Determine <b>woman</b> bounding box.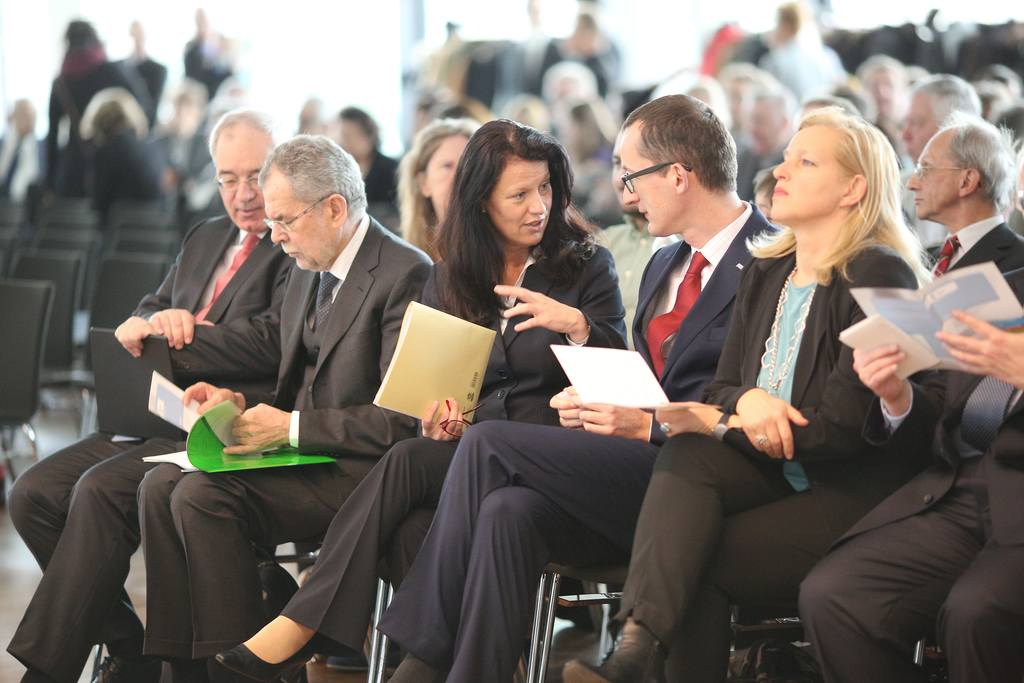
Determined: bbox=(394, 120, 477, 267).
